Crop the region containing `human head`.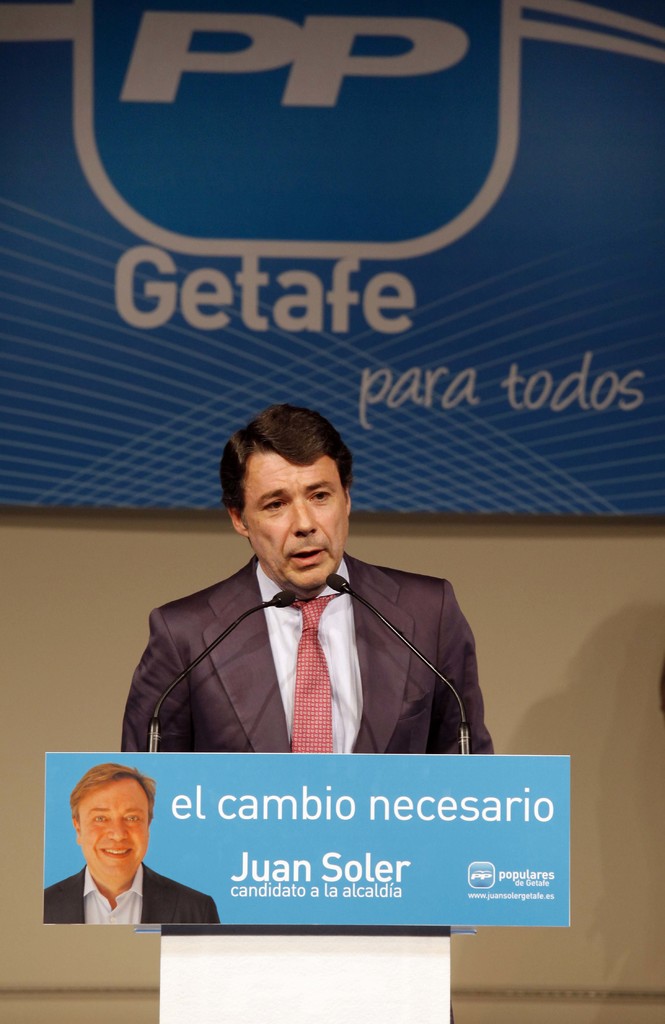
Crop region: box(214, 400, 358, 566).
